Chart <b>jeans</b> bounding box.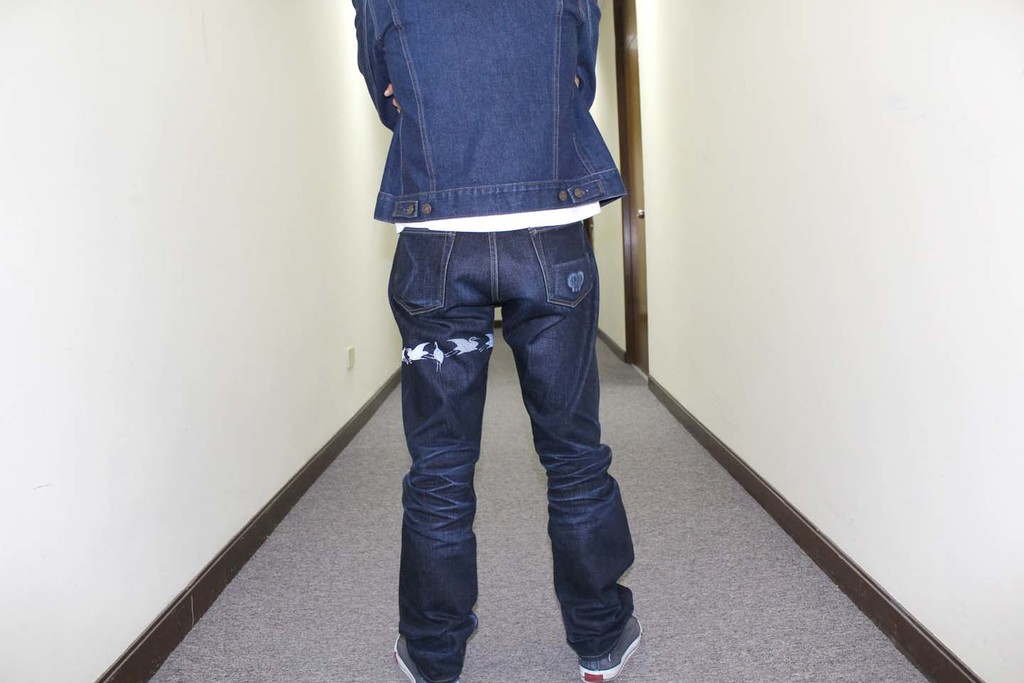
Charted: BBox(383, 220, 636, 682).
